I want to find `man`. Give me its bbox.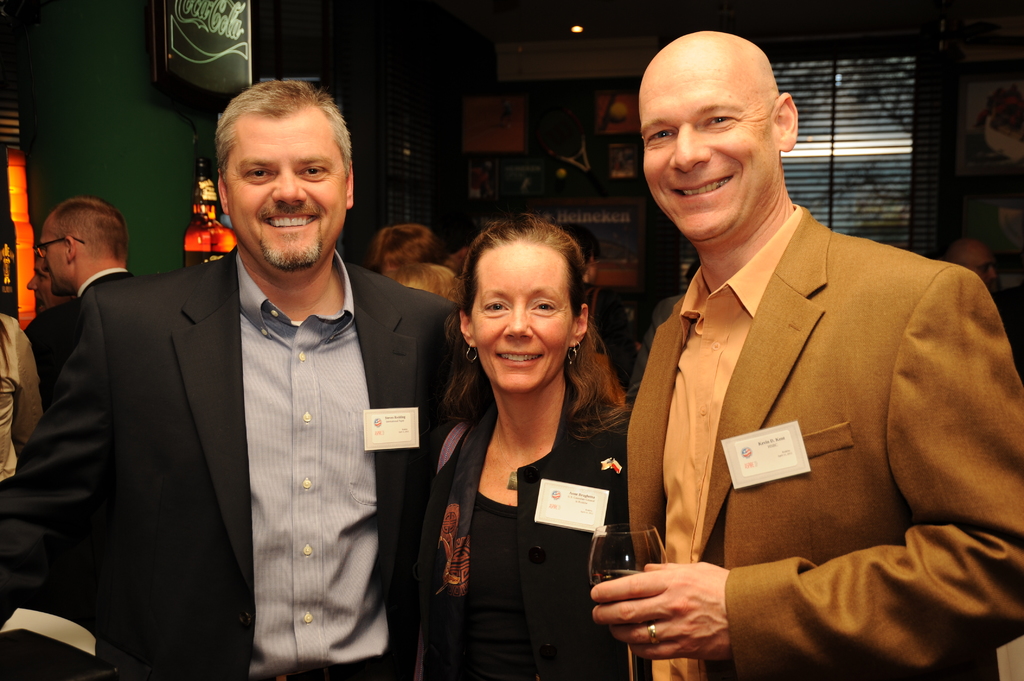
locate(941, 234, 1001, 298).
